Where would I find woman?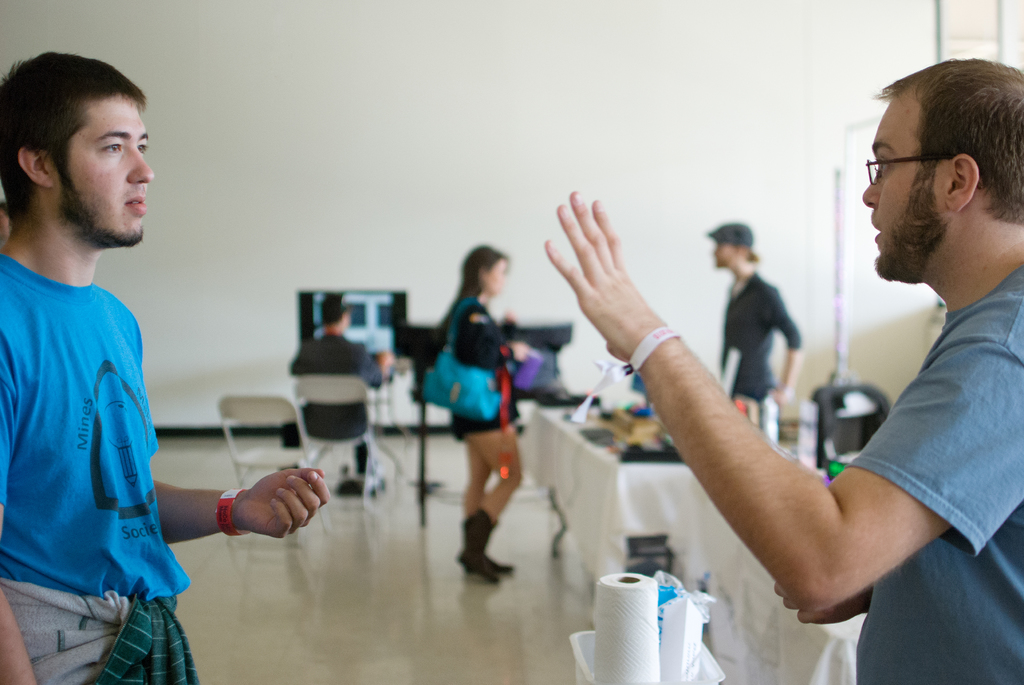
At Rect(679, 65, 1009, 640).
